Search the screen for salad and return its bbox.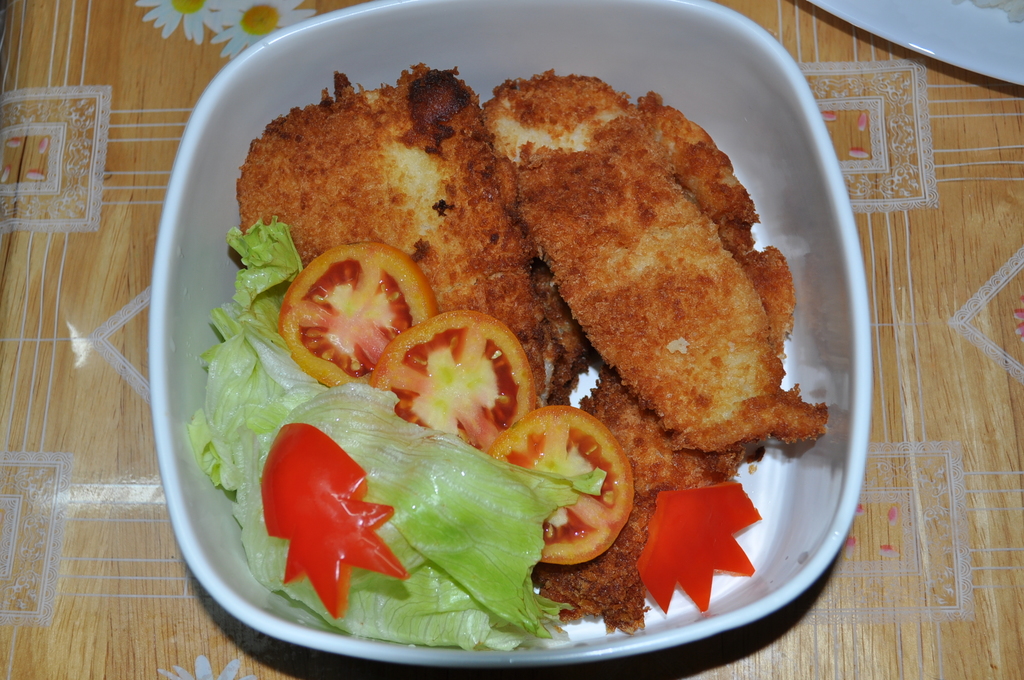
Found: detection(184, 212, 664, 647).
